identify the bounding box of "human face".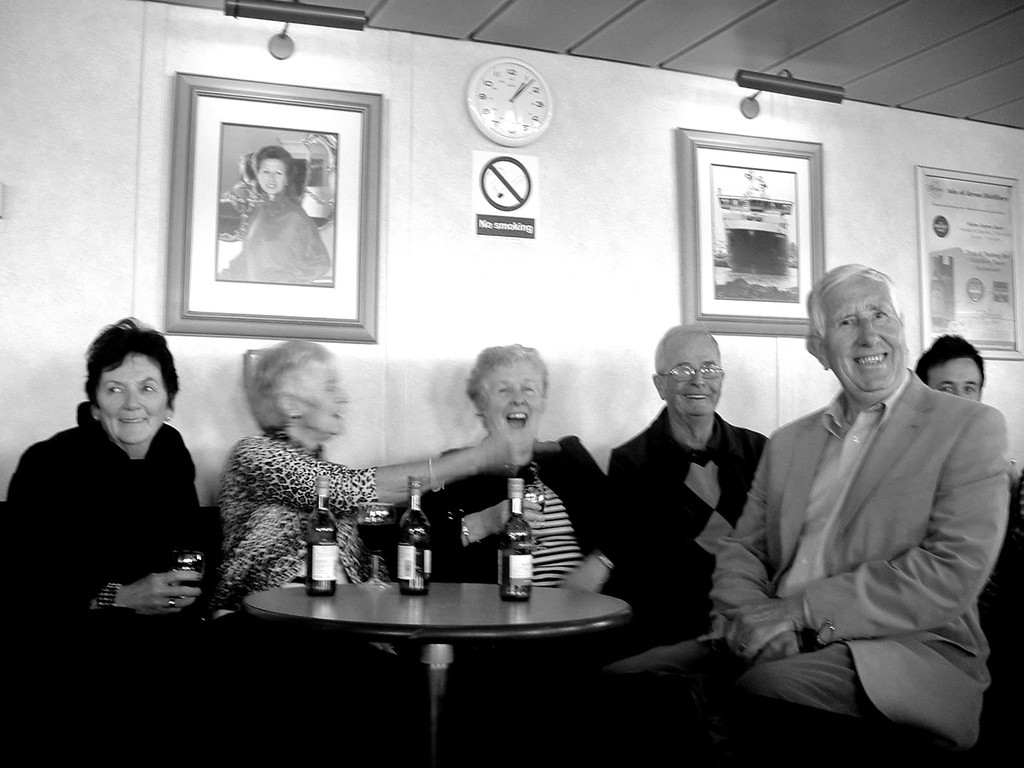
(left=260, top=159, right=284, bottom=193).
